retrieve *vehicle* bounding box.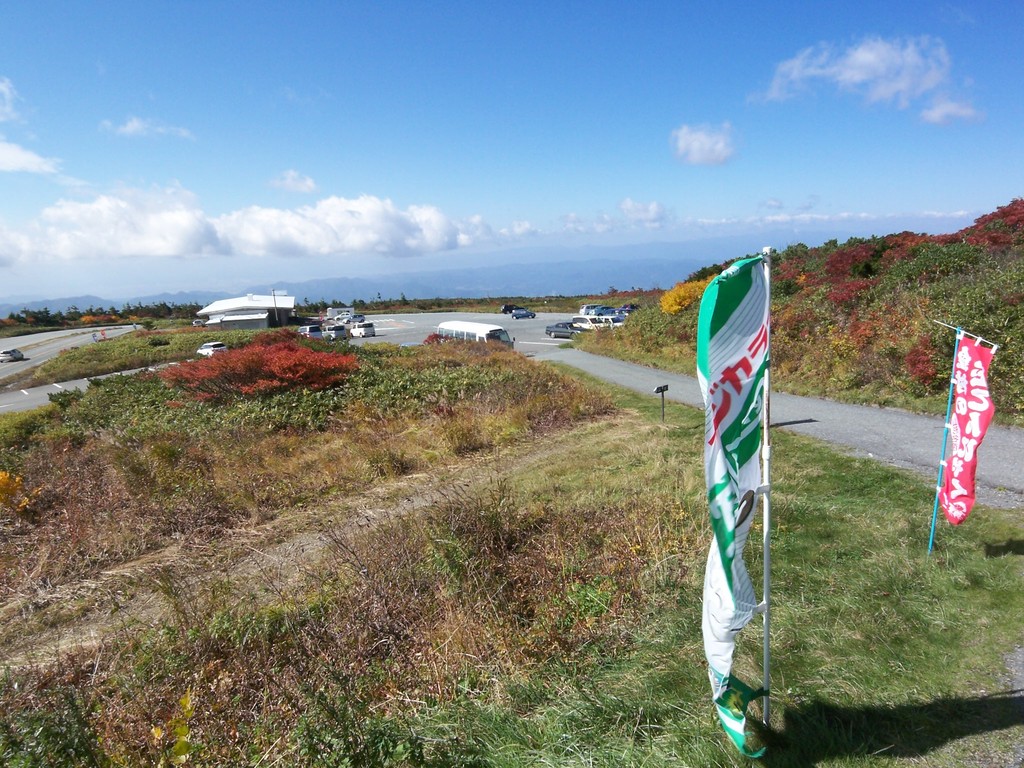
Bounding box: x1=315 y1=328 x2=344 y2=342.
